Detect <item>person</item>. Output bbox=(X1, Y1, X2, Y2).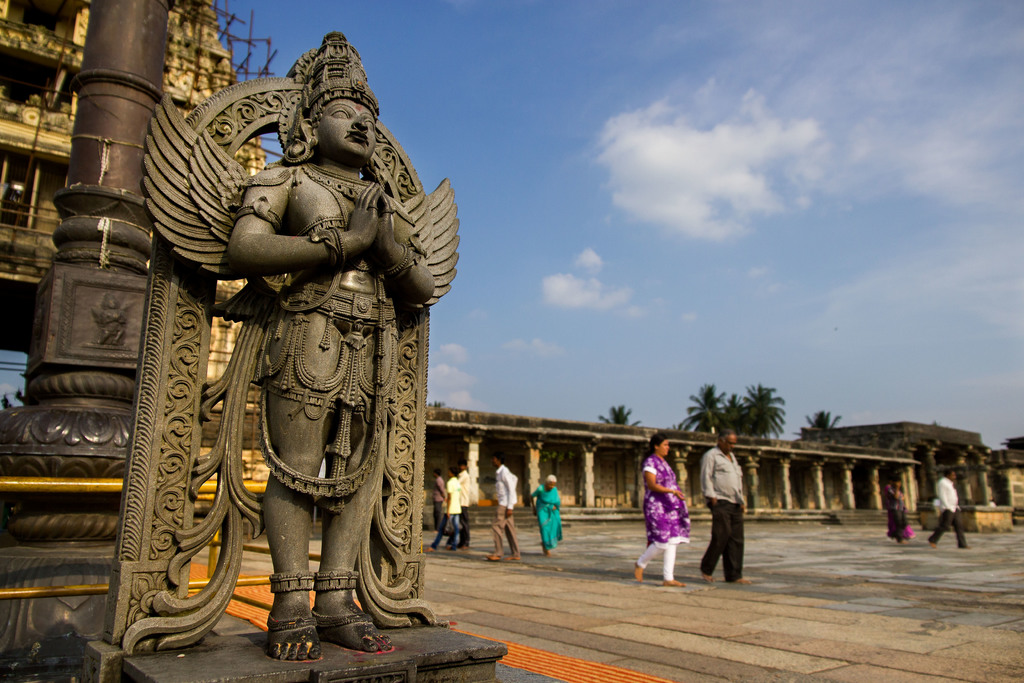
bbox=(924, 465, 976, 553).
